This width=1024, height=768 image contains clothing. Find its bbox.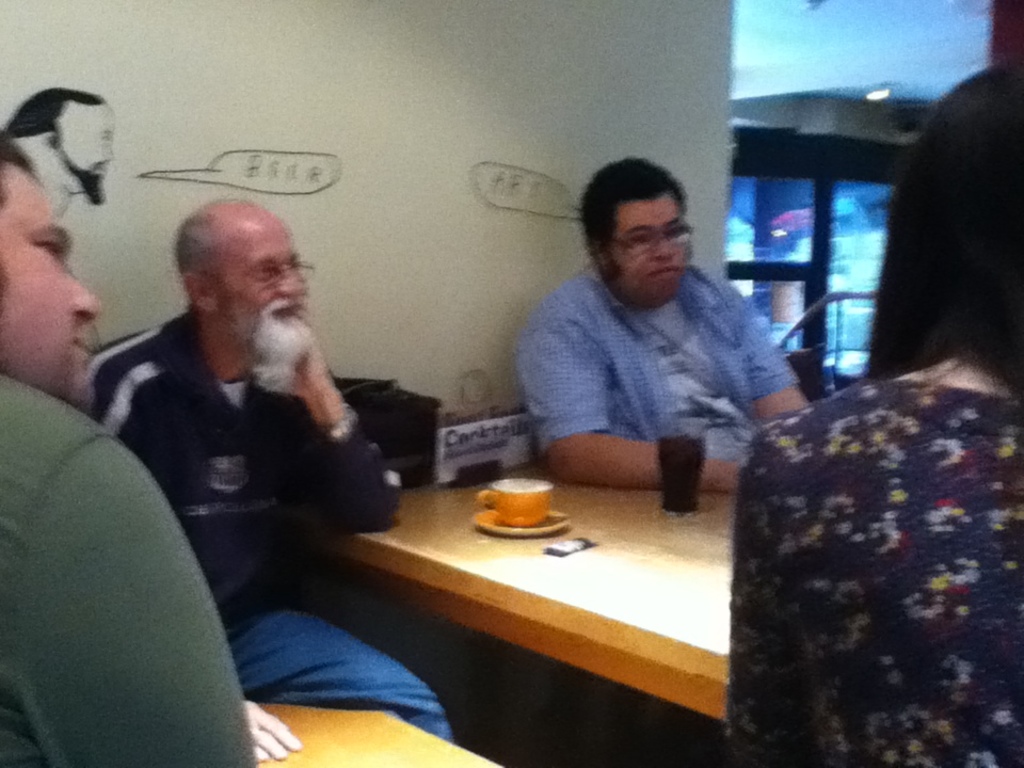
box(76, 309, 457, 739).
